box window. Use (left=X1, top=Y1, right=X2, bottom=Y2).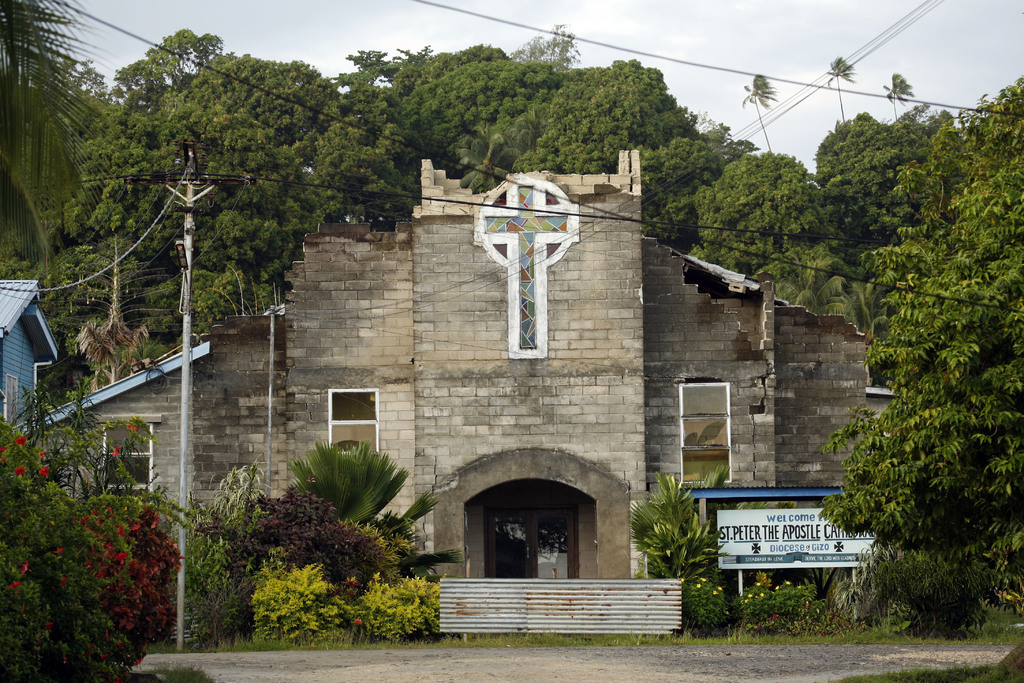
(left=324, top=388, right=378, bottom=457).
